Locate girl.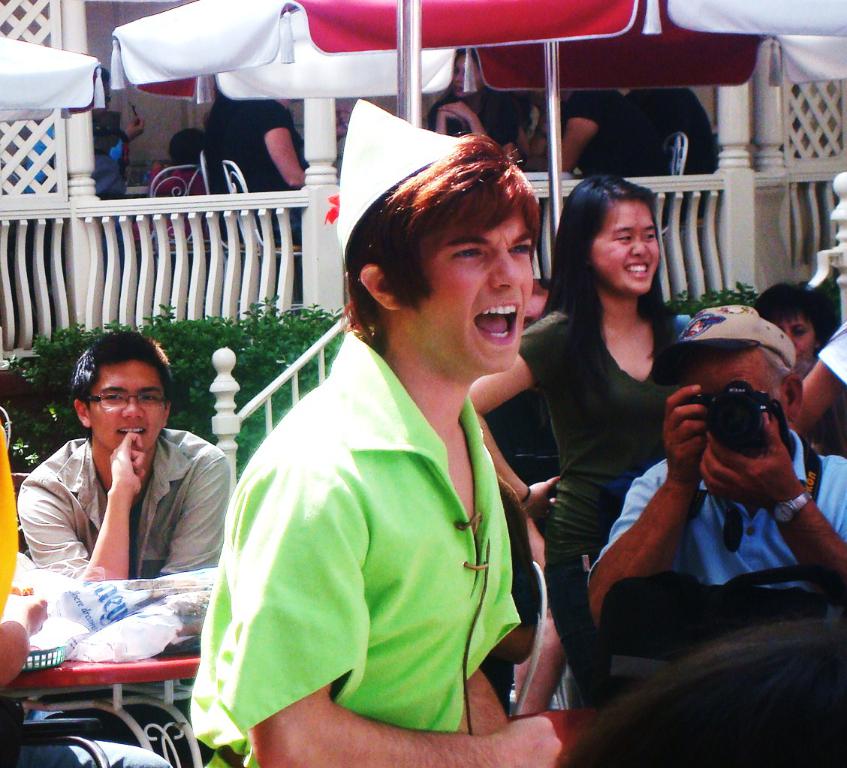
Bounding box: rect(424, 50, 517, 163).
